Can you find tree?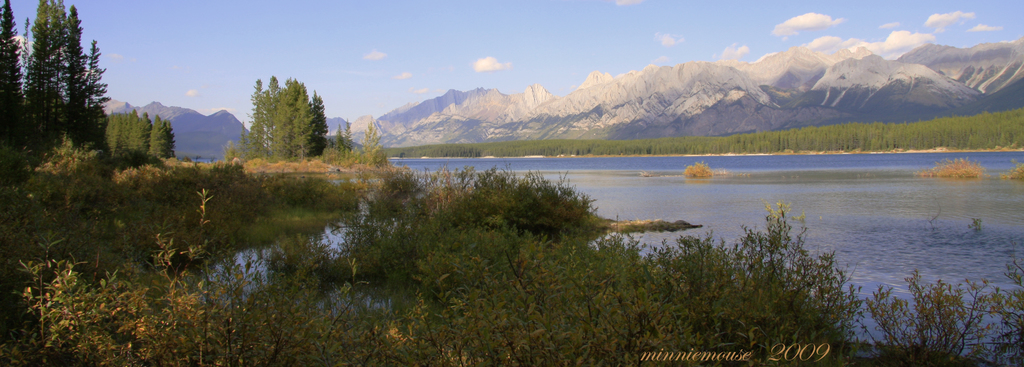
Yes, bounding box: <bbox>362, 116, 386, 167</bbox>.
